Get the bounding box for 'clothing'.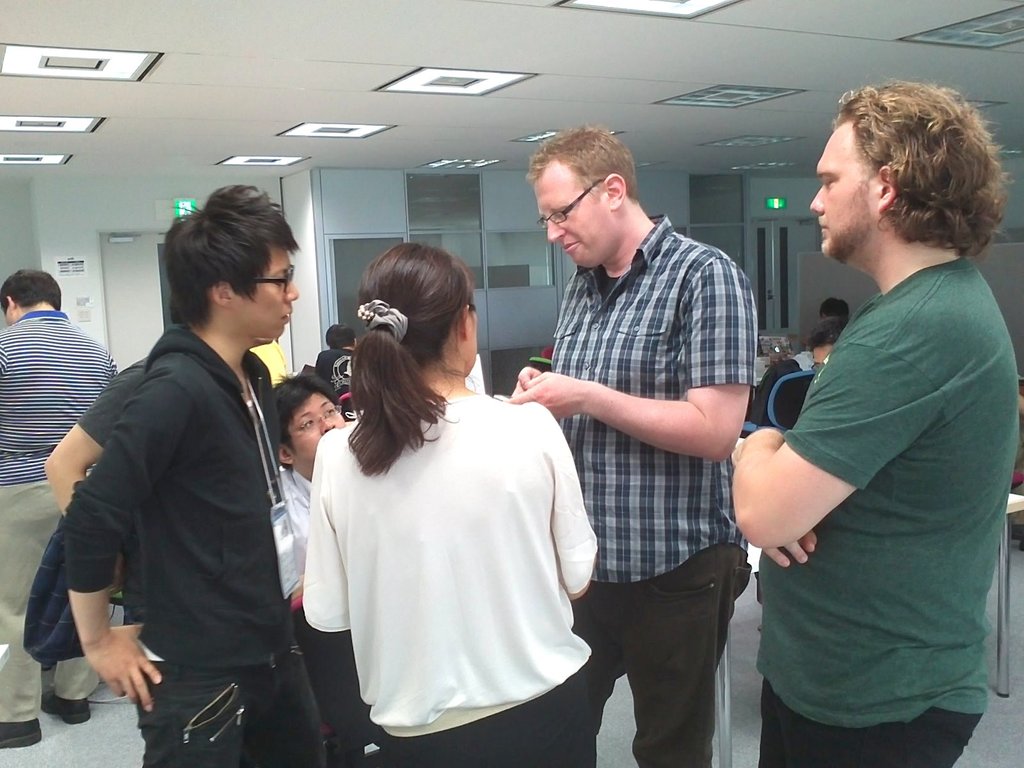
locate(0, 309, 123, 726).
